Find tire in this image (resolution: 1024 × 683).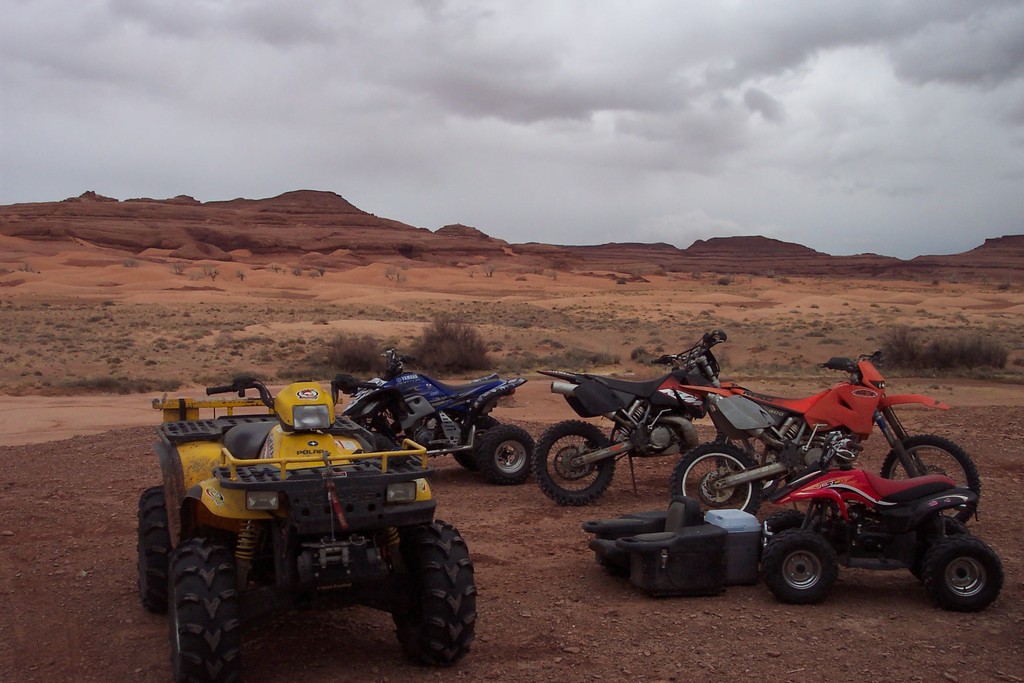
select_region(762, 531, 842, 605).
